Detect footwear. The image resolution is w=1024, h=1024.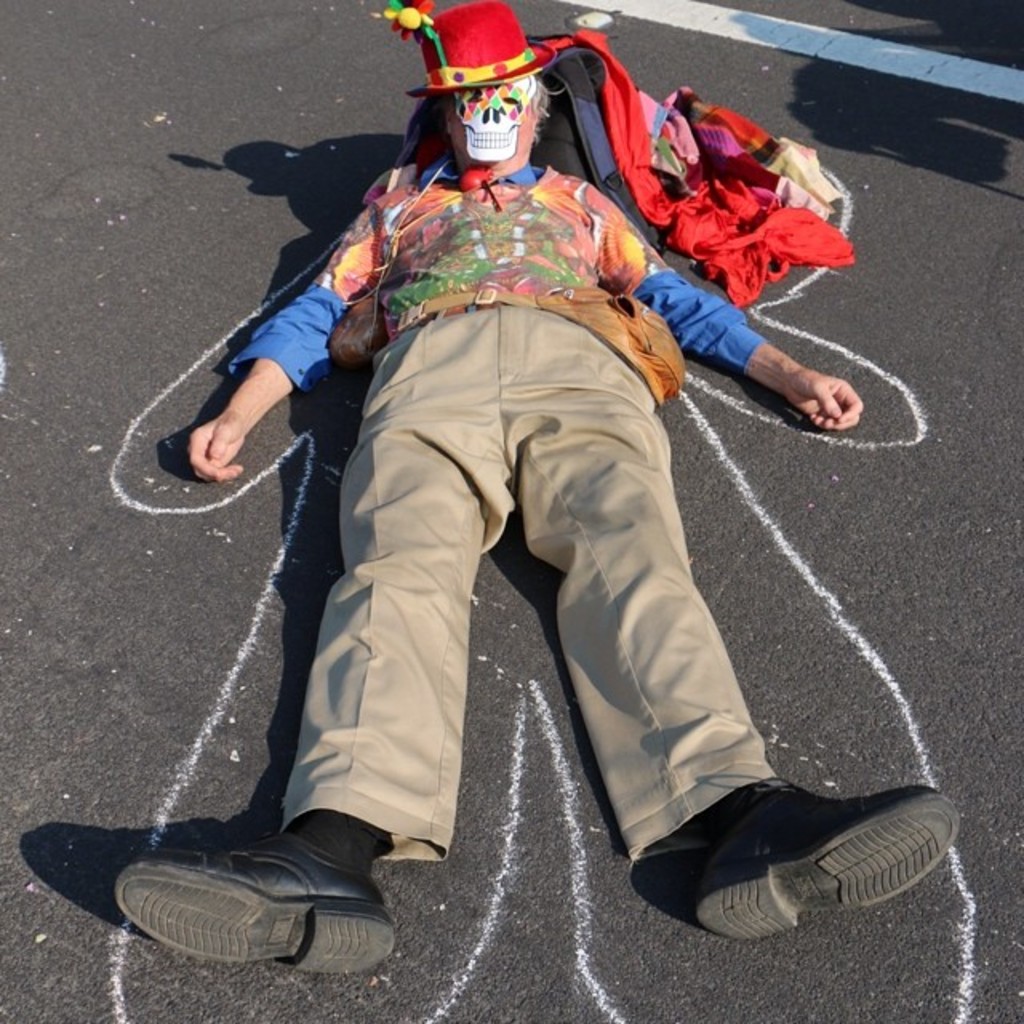
{"left": 115, "top": 829, "right": 394, "bottom": 974}.
